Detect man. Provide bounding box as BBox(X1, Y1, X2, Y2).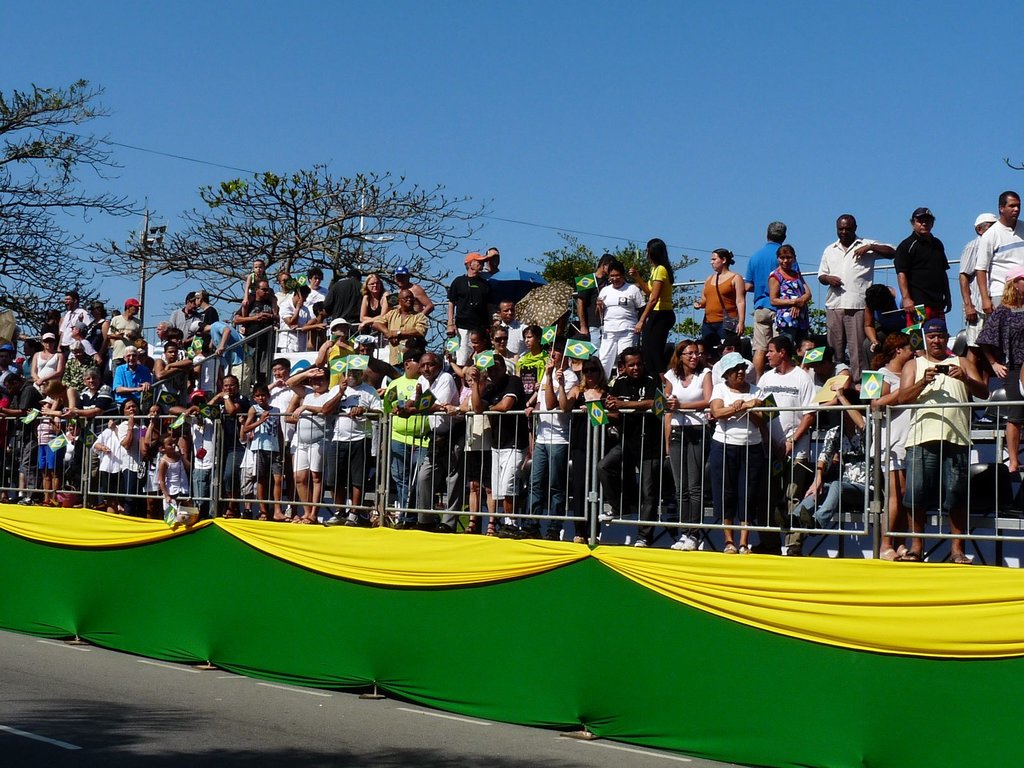
BBox(959, 209, 997, 368).
